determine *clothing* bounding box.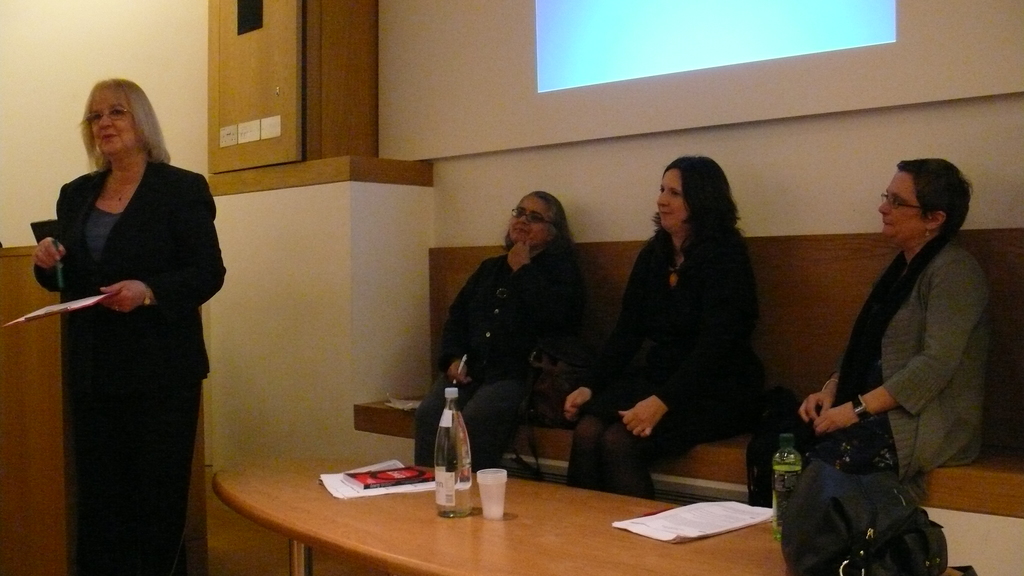
Determined: 568 229 745 495.
